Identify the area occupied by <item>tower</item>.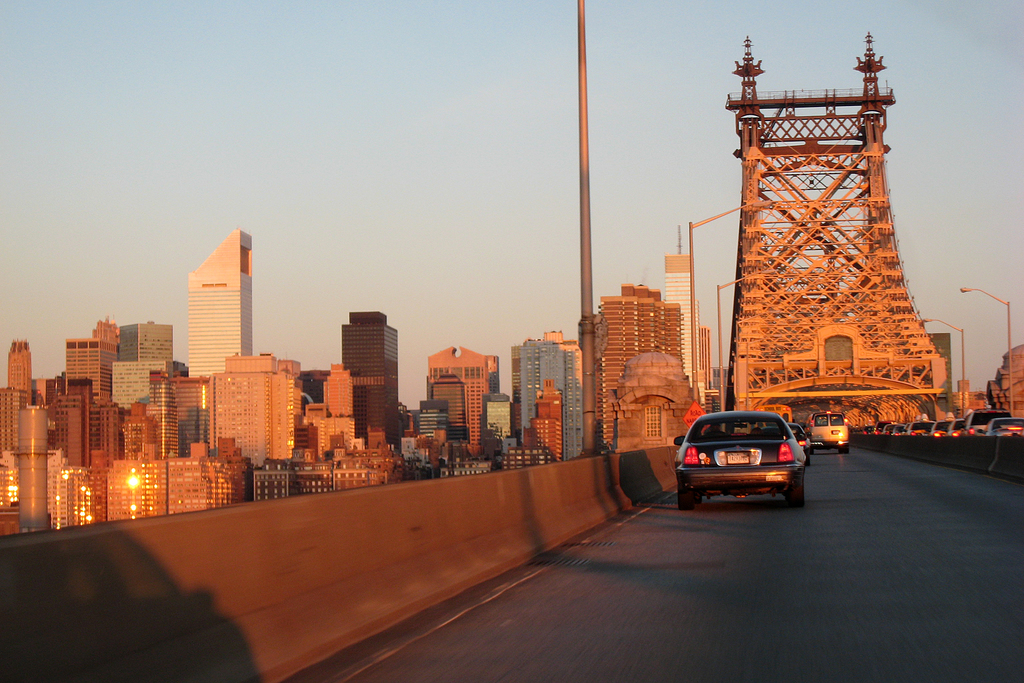
Area: pyautogui.locateOnScreen(166, 216, 261, 386).
